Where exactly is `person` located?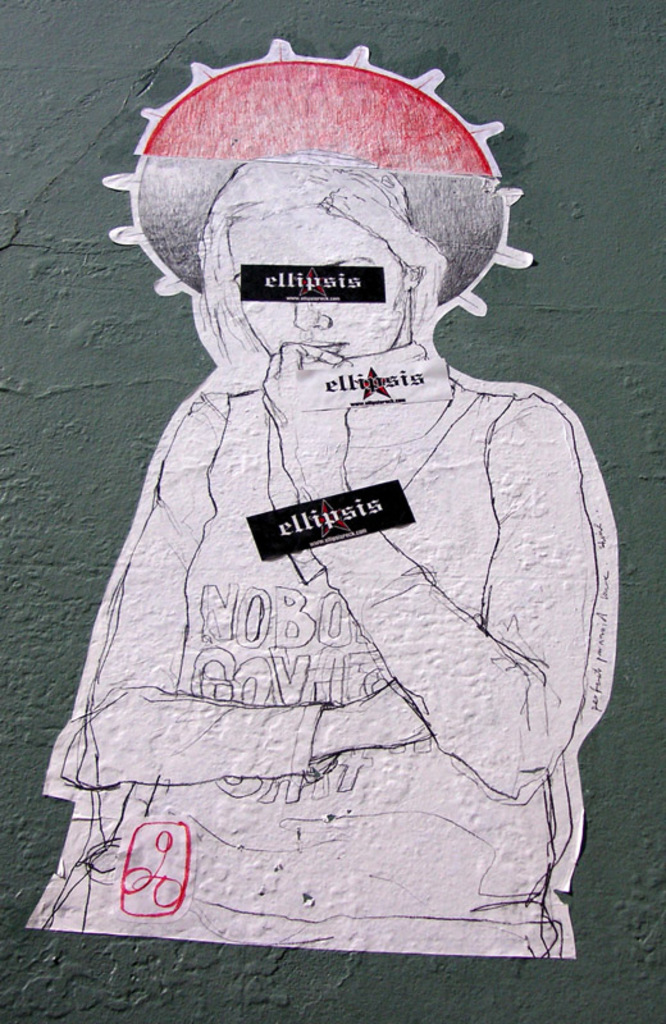
Its bounding box is crop(47, 152, 619, 952).
